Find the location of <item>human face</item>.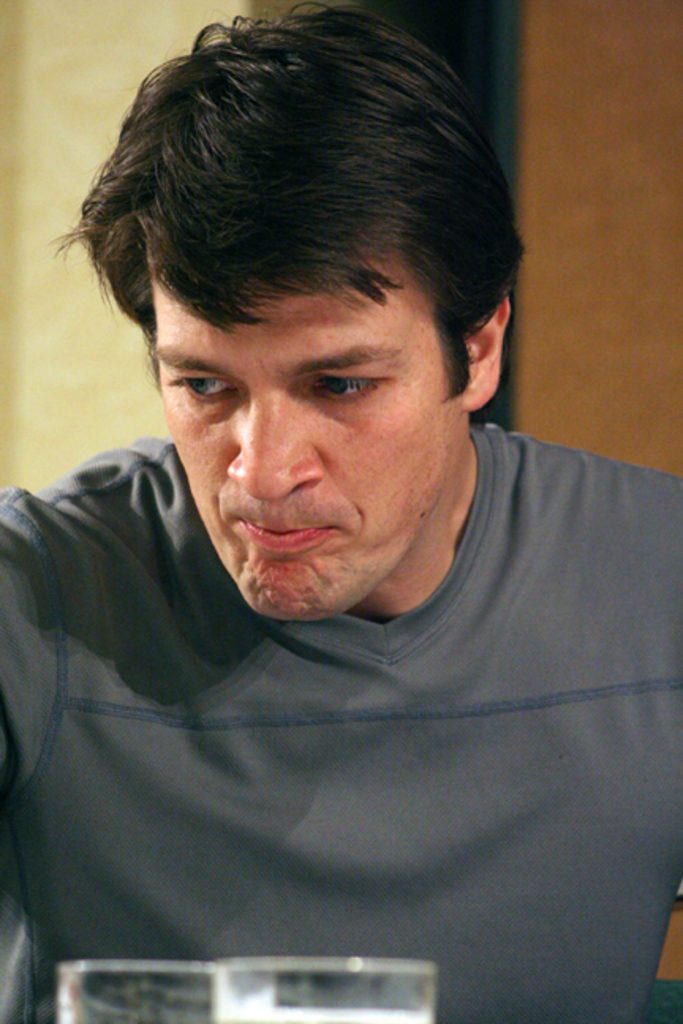
Location: detection(139, 253, 470, 626).
